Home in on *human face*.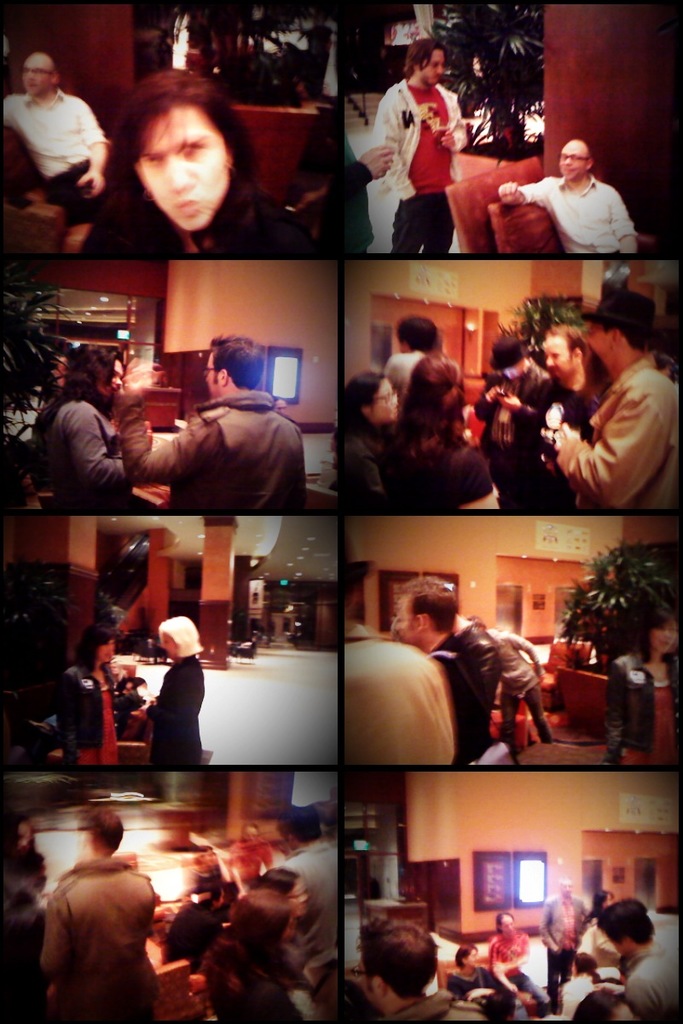
Homed in at <region>392, 596, 427, 645</region>.
